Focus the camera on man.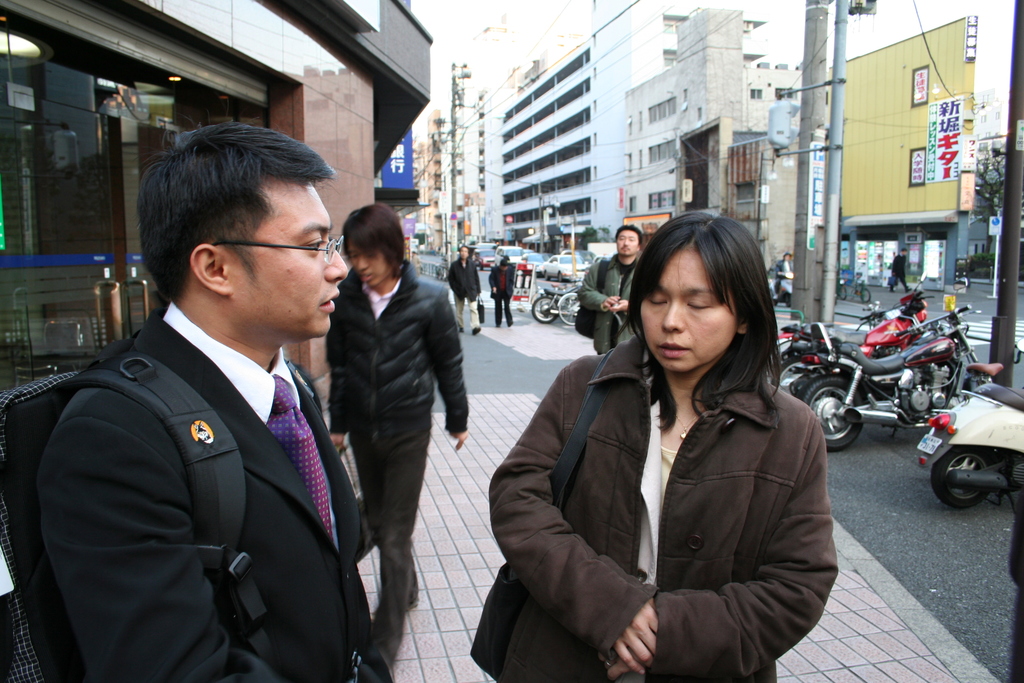
Focus region: bbox=(575, 220, 648, 350).
